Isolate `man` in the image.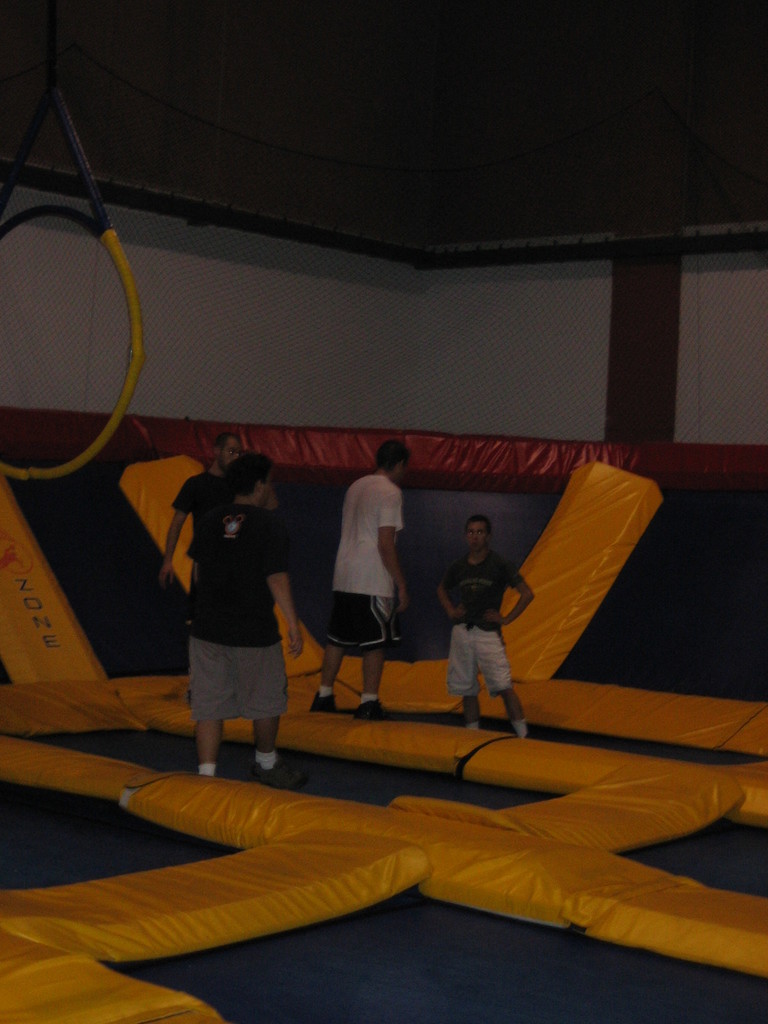
Isolated region: crop(162, 430, 246, 701).
